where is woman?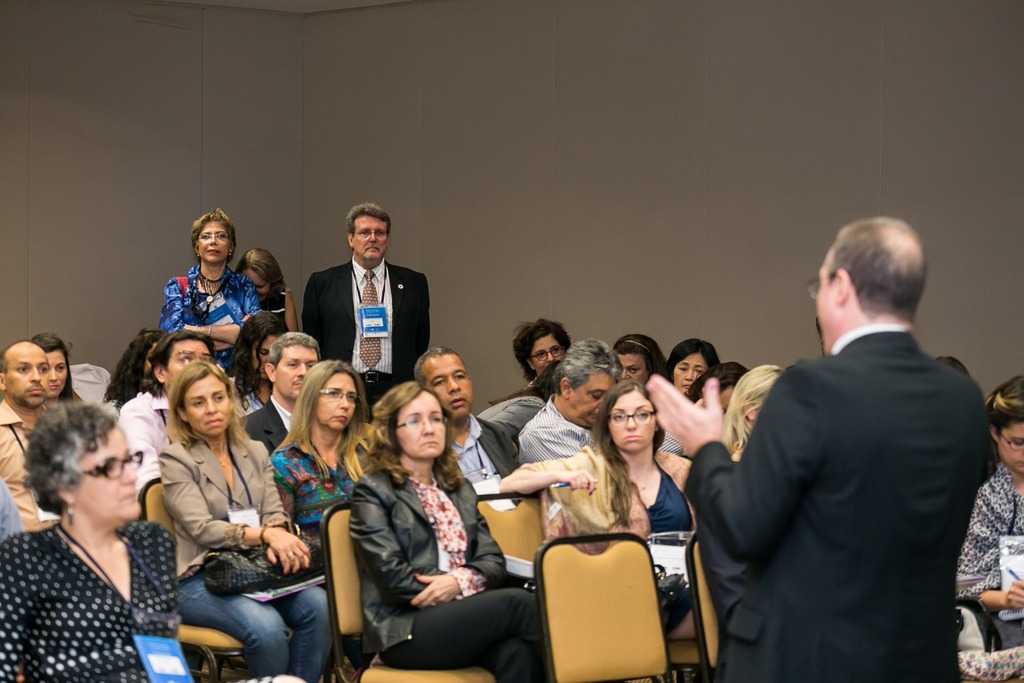
bbox(343, 377, 545, 682).
